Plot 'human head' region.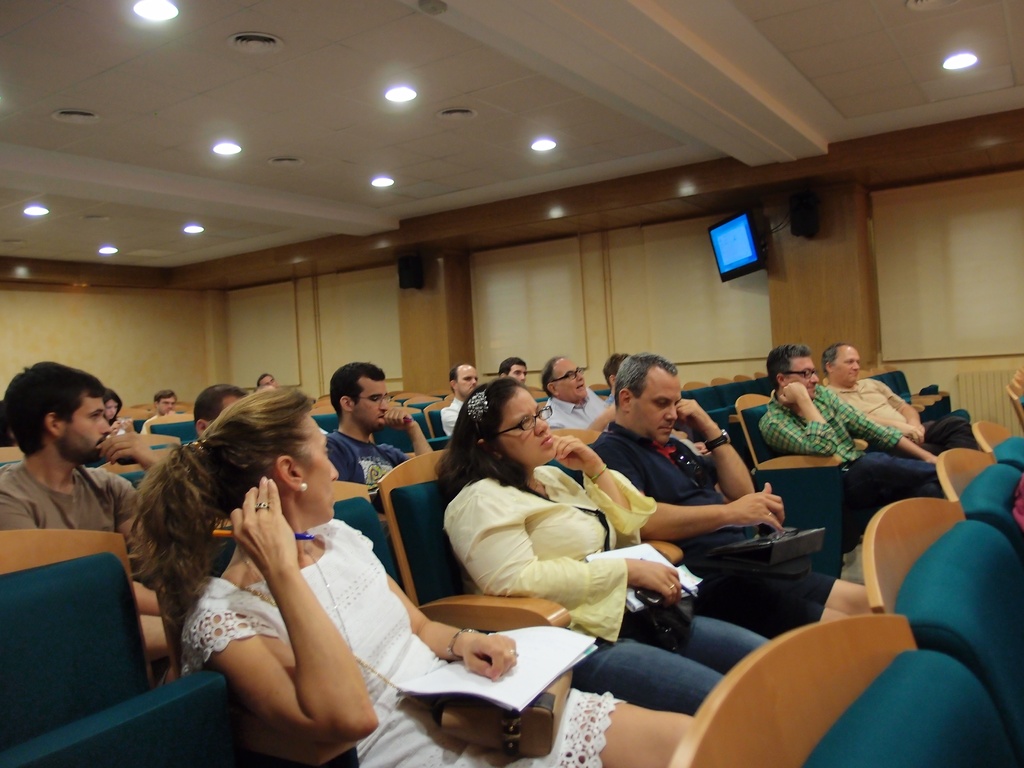
Plotted at select_region(199, 382, 342, 534).
